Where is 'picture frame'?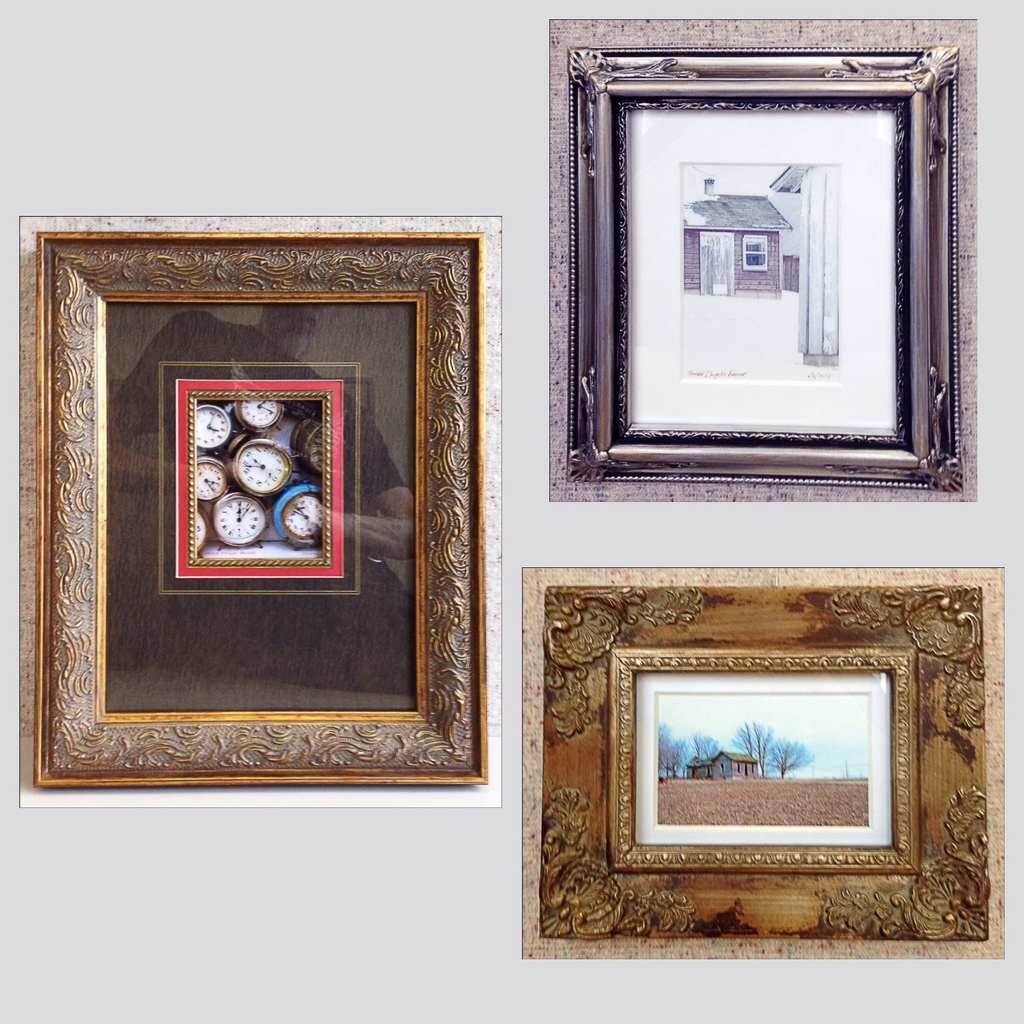
<box>39,231,489,786</box>.
